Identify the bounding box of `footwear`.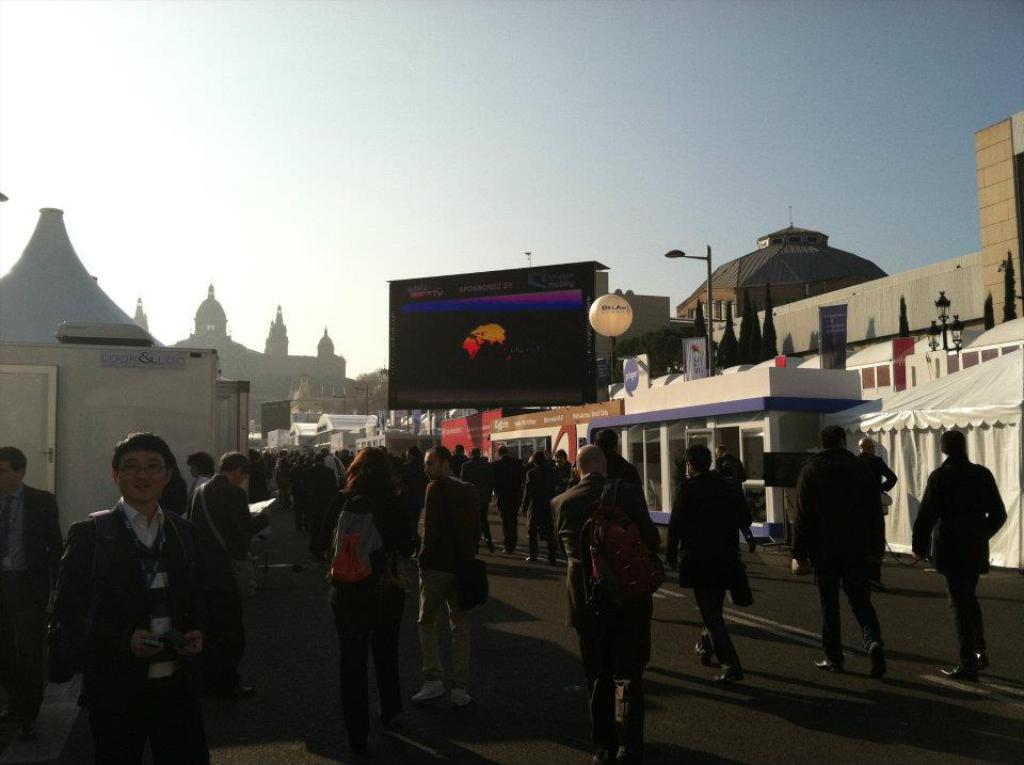
rect(814, 652, 845, 669).
